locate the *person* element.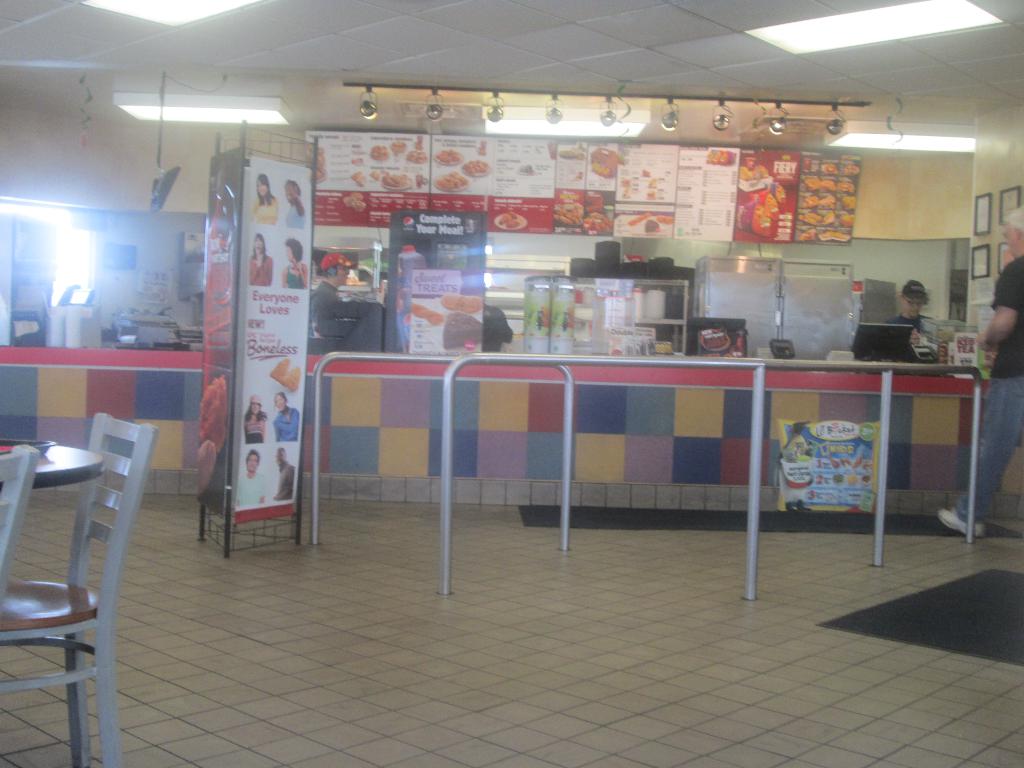
Element bbox: BBox(255, 180, 276, 221).
